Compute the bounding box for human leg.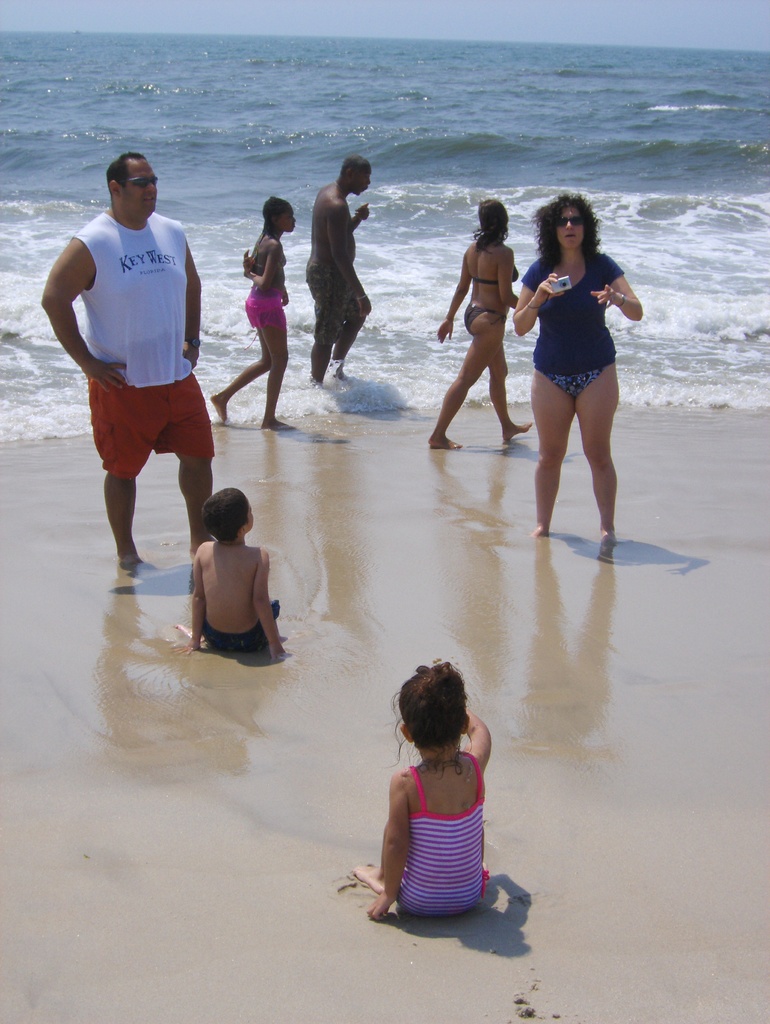
region(433, 319, 503, 449).
